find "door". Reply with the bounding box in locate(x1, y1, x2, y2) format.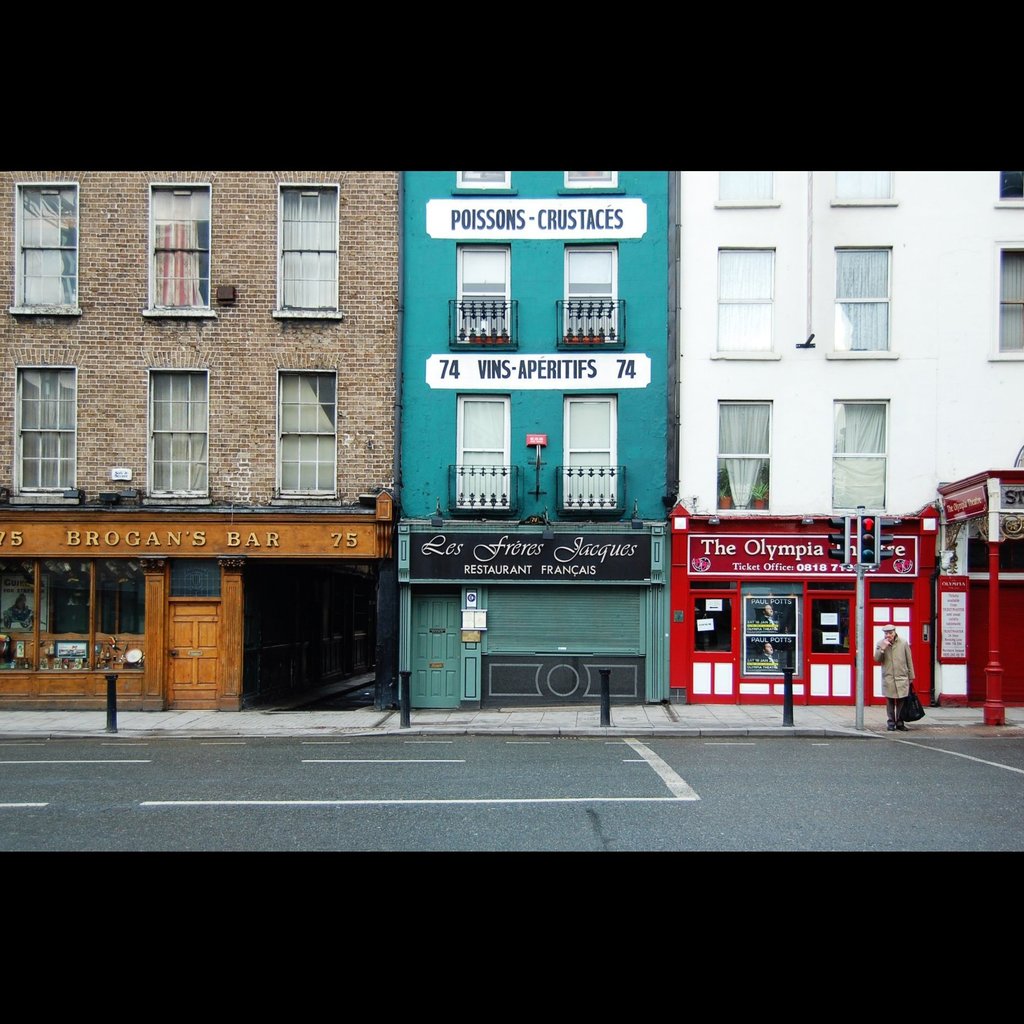
locate(410, 593, 460, 708).
